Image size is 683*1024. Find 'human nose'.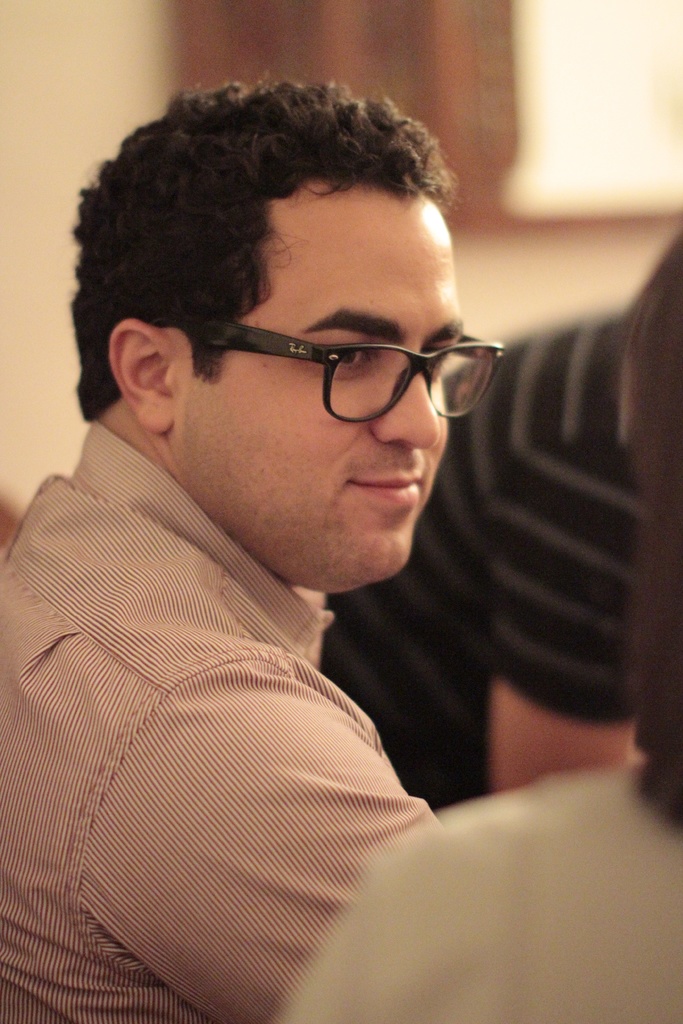
locate(372, 345, 446, 449).
